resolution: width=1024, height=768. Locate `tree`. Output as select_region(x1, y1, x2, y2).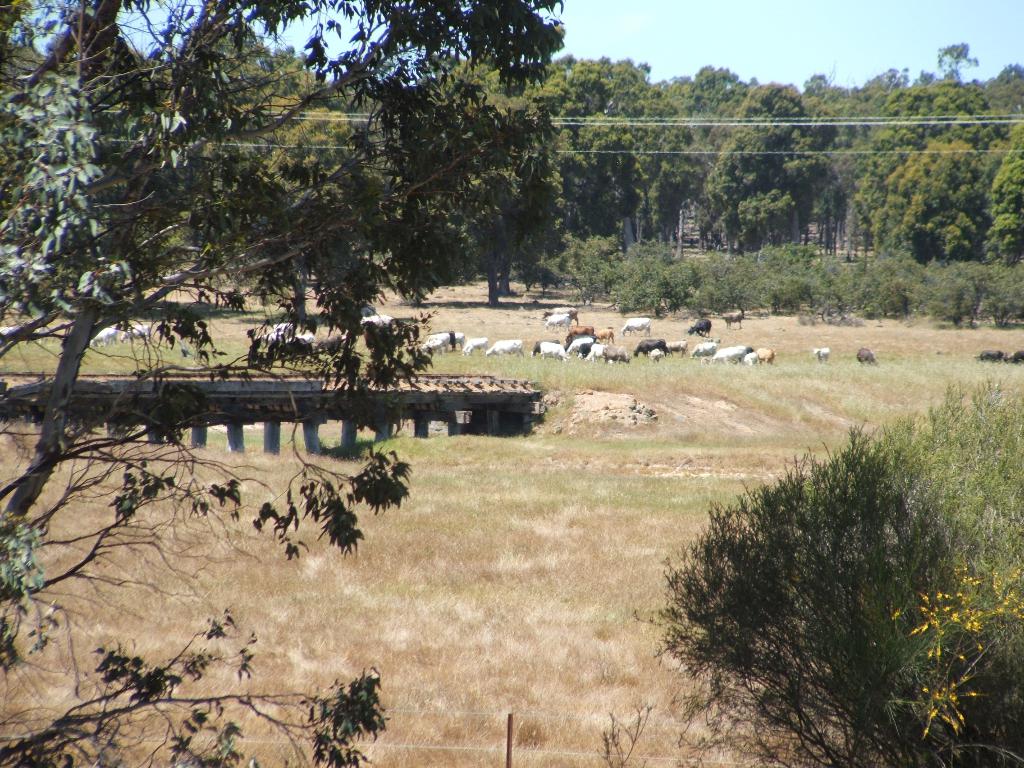
select_region(486, 111, 571, 312).
